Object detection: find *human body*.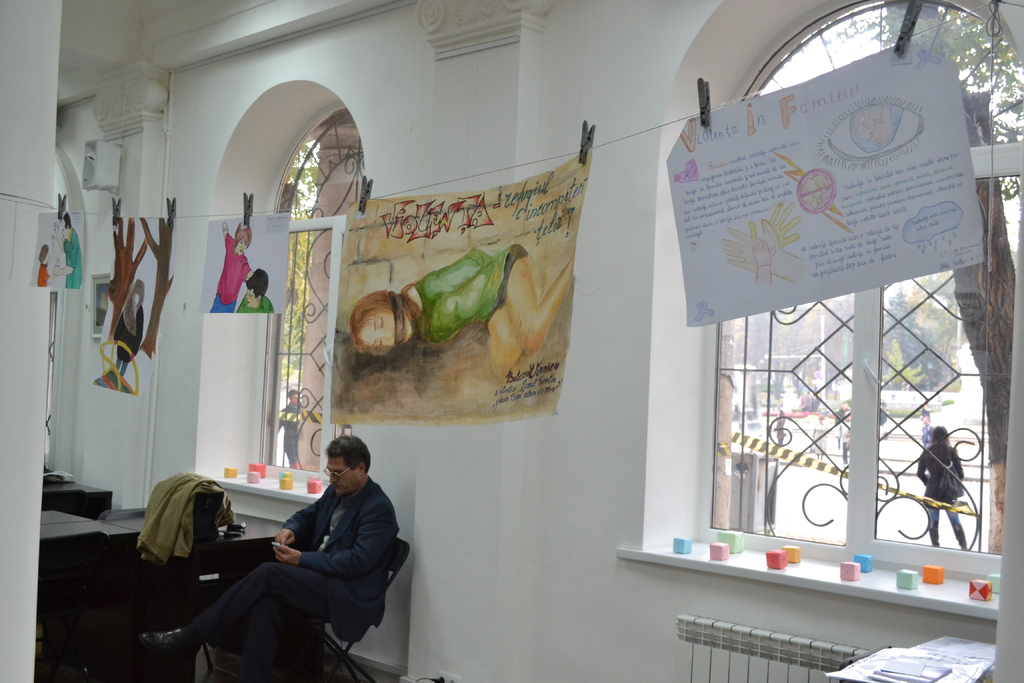
346 245 529 359.
